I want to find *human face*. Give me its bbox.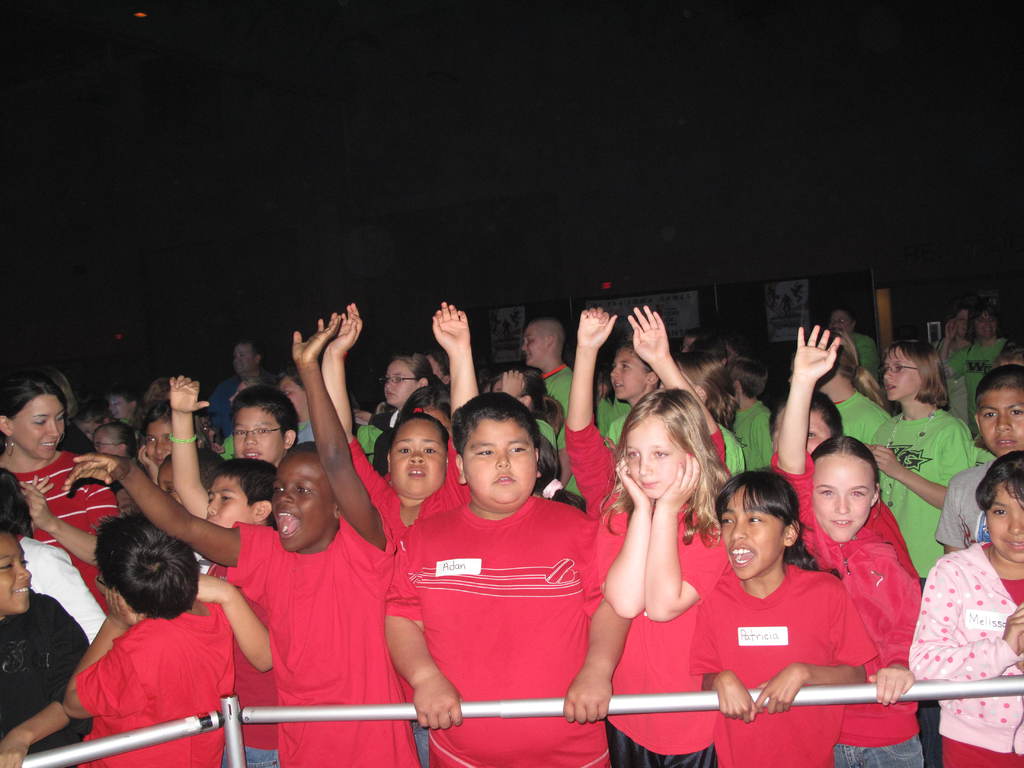
bbox=[0, 529, 31, 614].
